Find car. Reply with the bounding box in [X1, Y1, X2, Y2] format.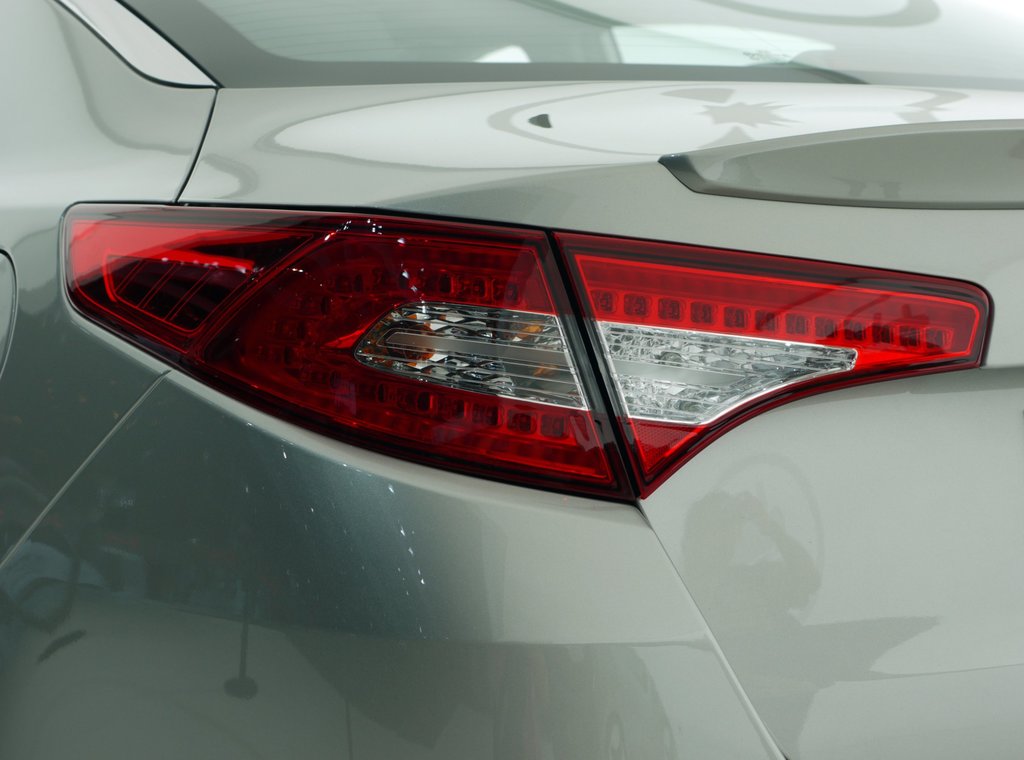
[0, 0, 1023, 759].
